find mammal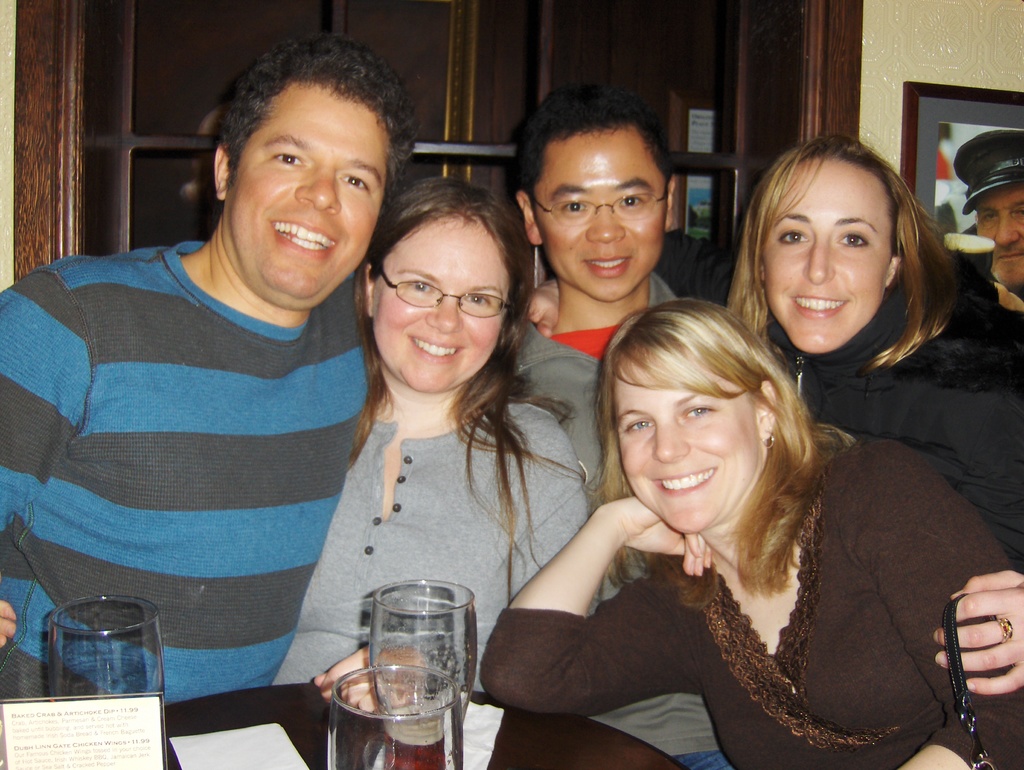
<region>0, 175, 591, 716</region>
